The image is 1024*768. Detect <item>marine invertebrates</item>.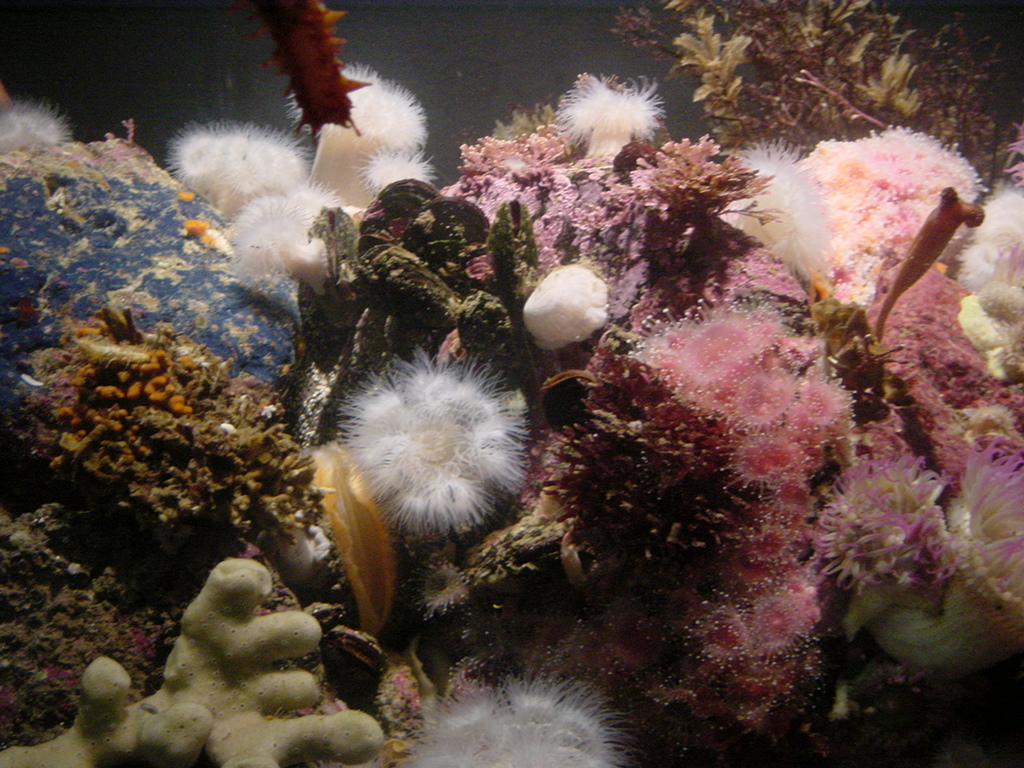
Detection: 262/189/404/305.
